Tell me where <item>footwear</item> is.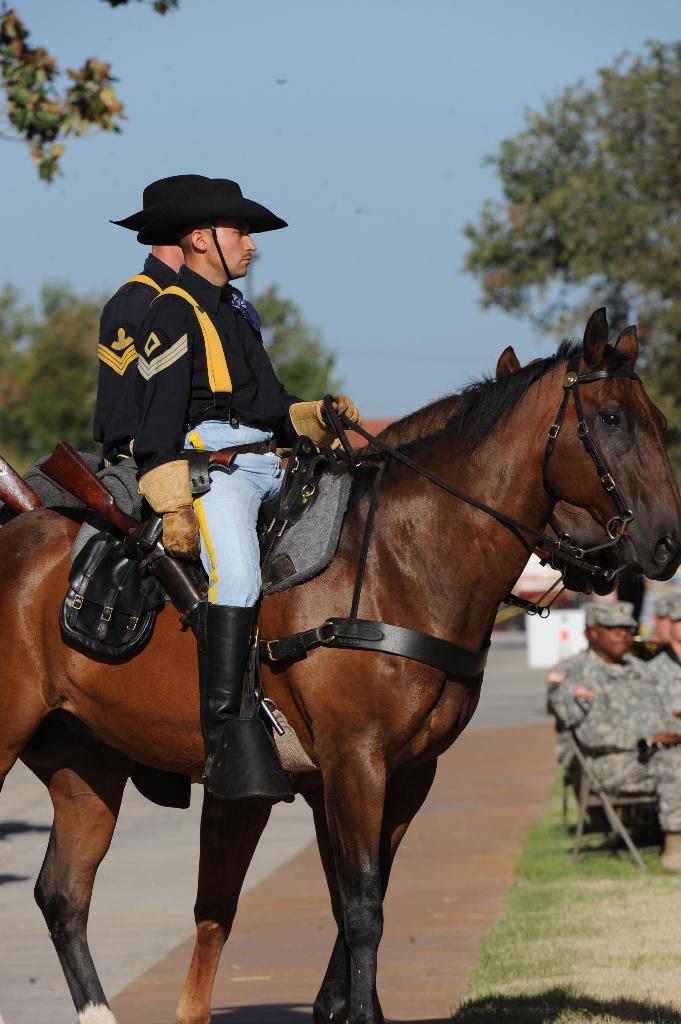
<item>footwear</item> is at locate(203, 719, 271, 810).
